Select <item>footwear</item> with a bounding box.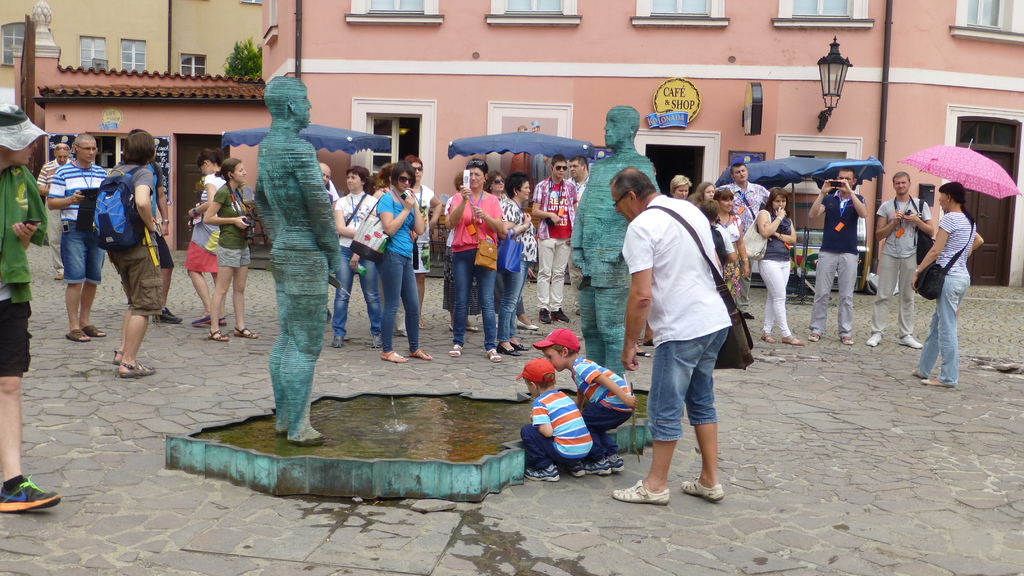
{"x1": 515, "y1": 320, "x2": 540, "y2": 330}.
